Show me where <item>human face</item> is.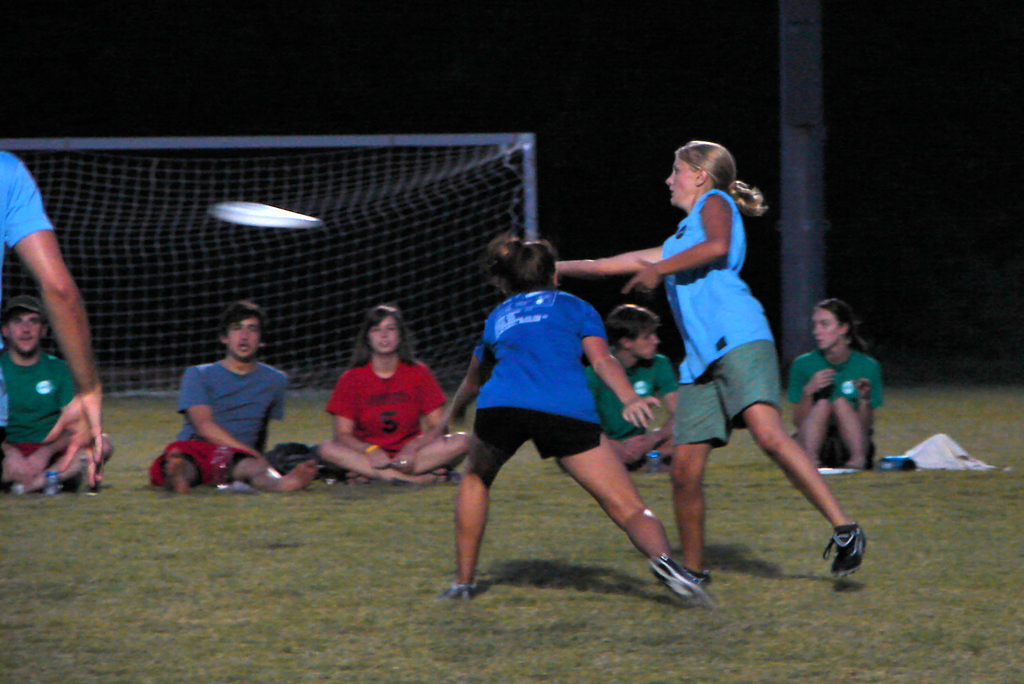
<item>human face</item> is at [left=227, top=314, right=259, bottom=357].
